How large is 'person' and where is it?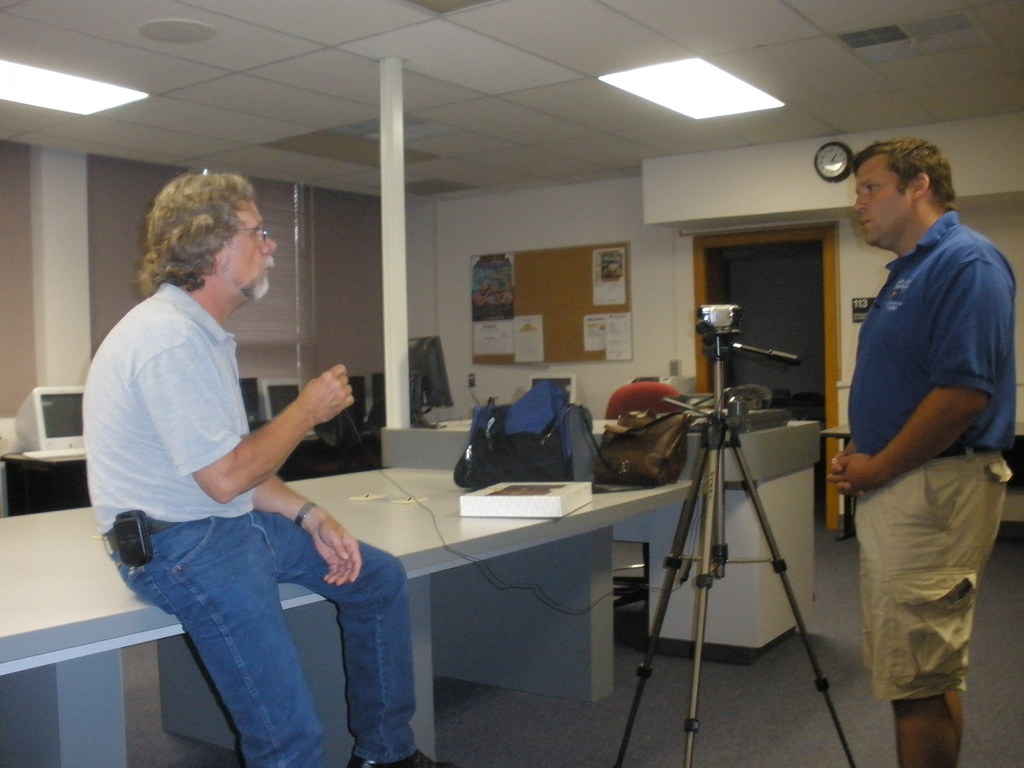
Bounding box: (829,140,1015,767).
